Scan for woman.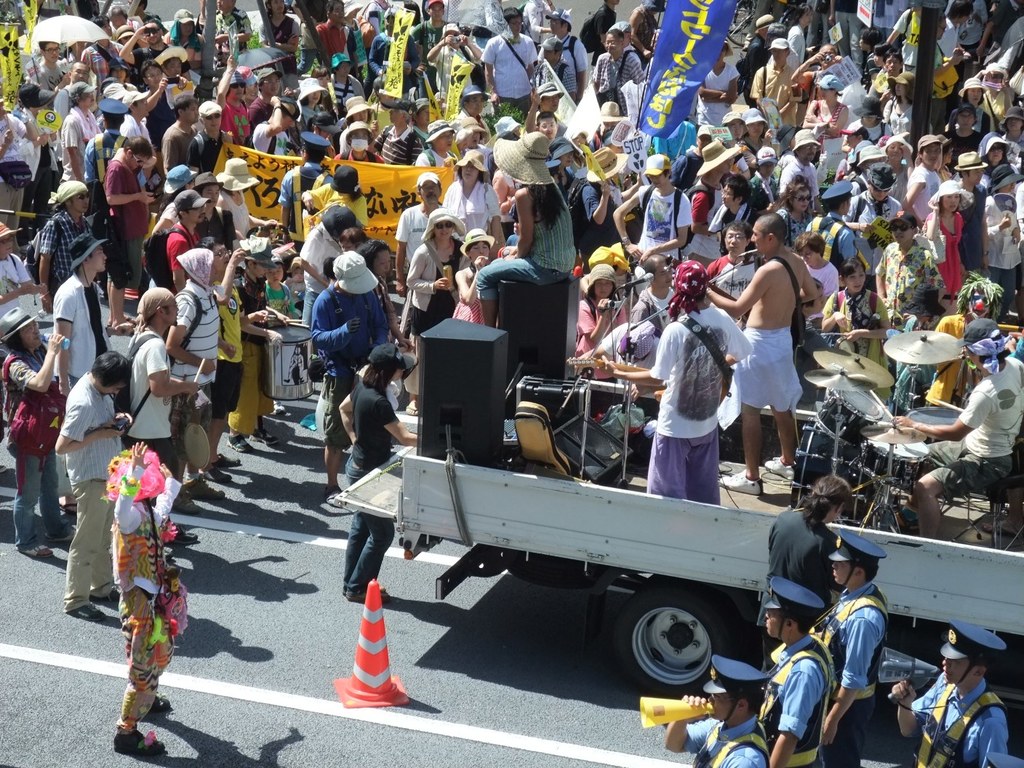
Scan result: box(291, 68, 320, 129).
